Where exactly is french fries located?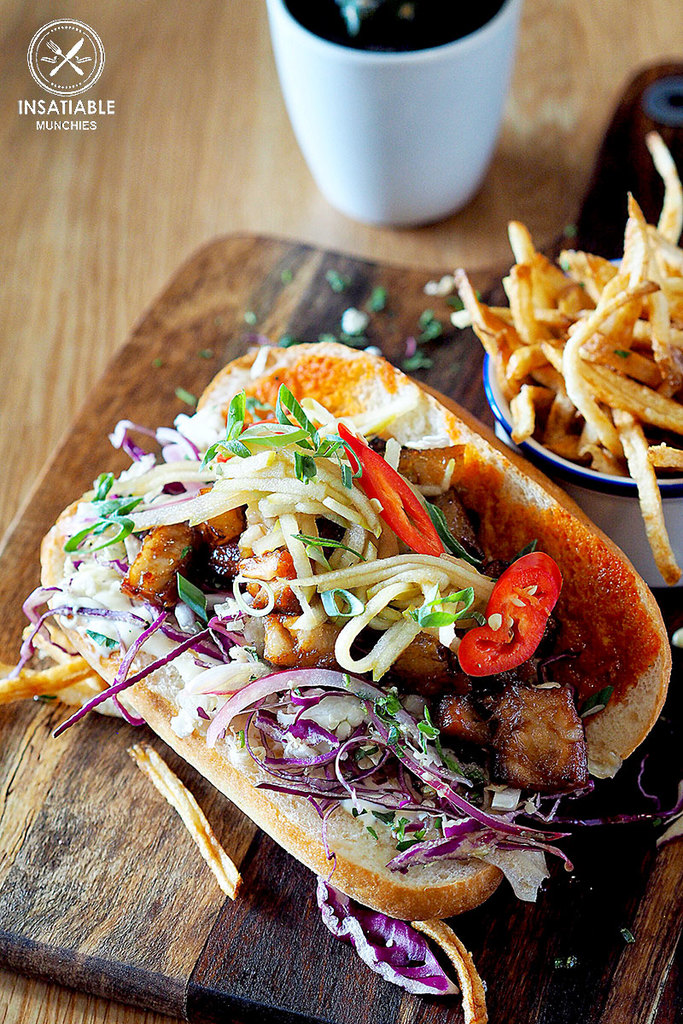
Its bounding box is 405 924 494 1023.
